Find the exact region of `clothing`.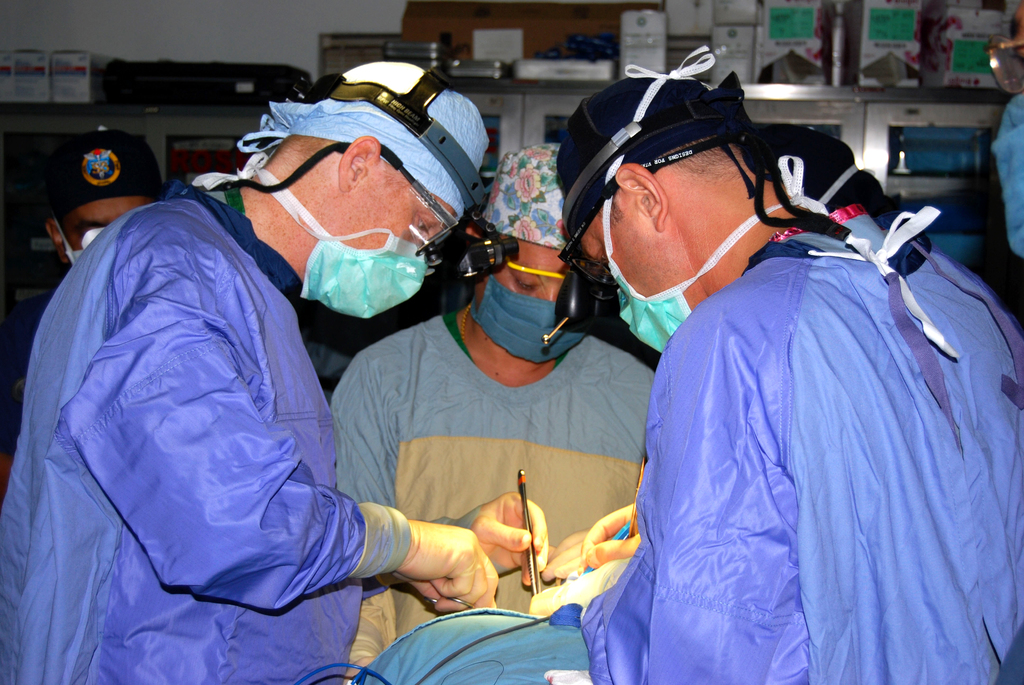
Exact region: [325, 305, 661, 684].
